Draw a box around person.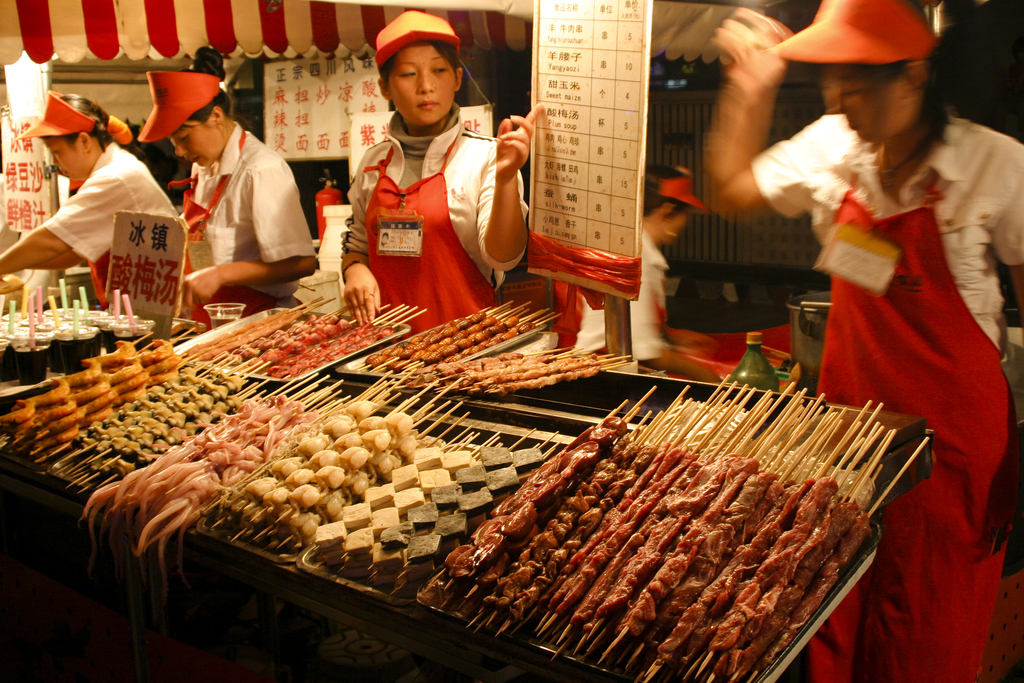
locate(134, 44, 328, 336).
